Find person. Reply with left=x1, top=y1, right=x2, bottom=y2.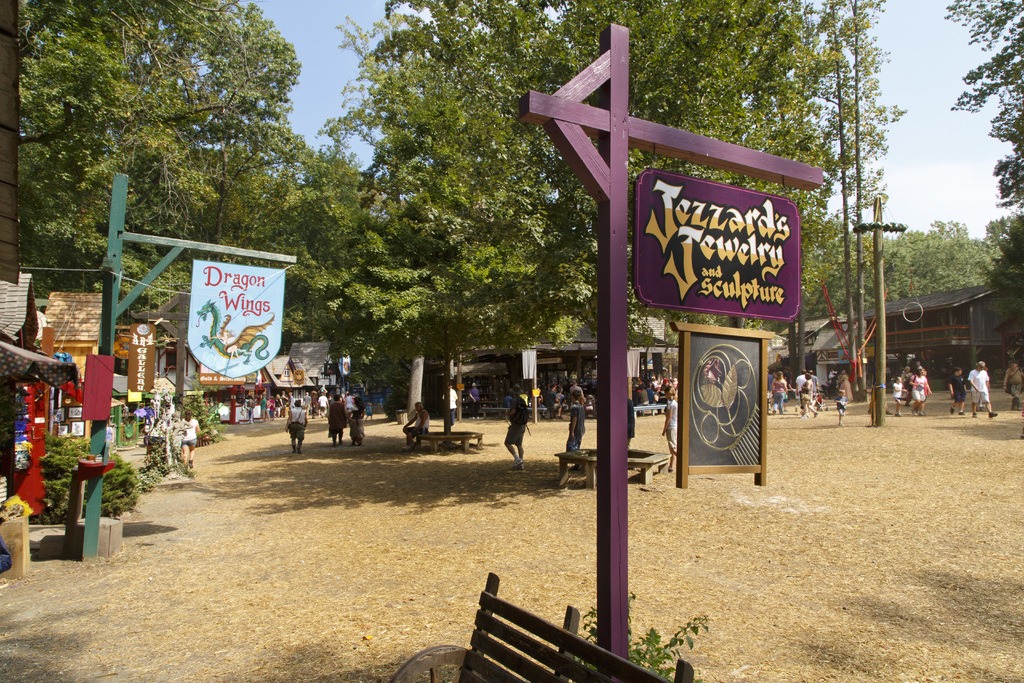
left=777, top=378, right=782, bottom=413.
